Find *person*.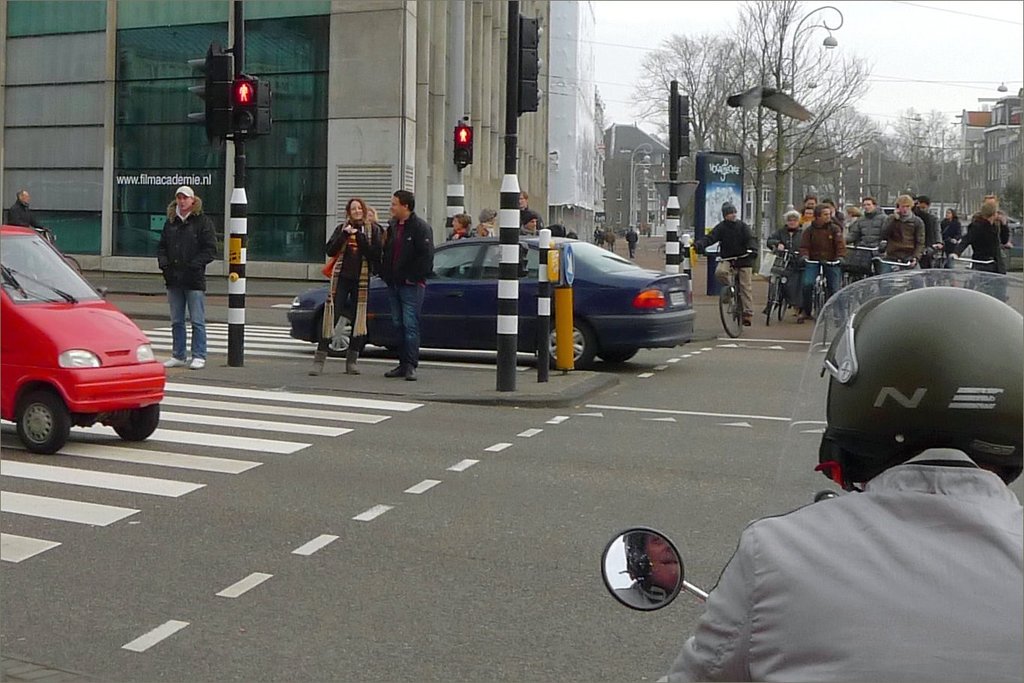
[160,183,219,367].
